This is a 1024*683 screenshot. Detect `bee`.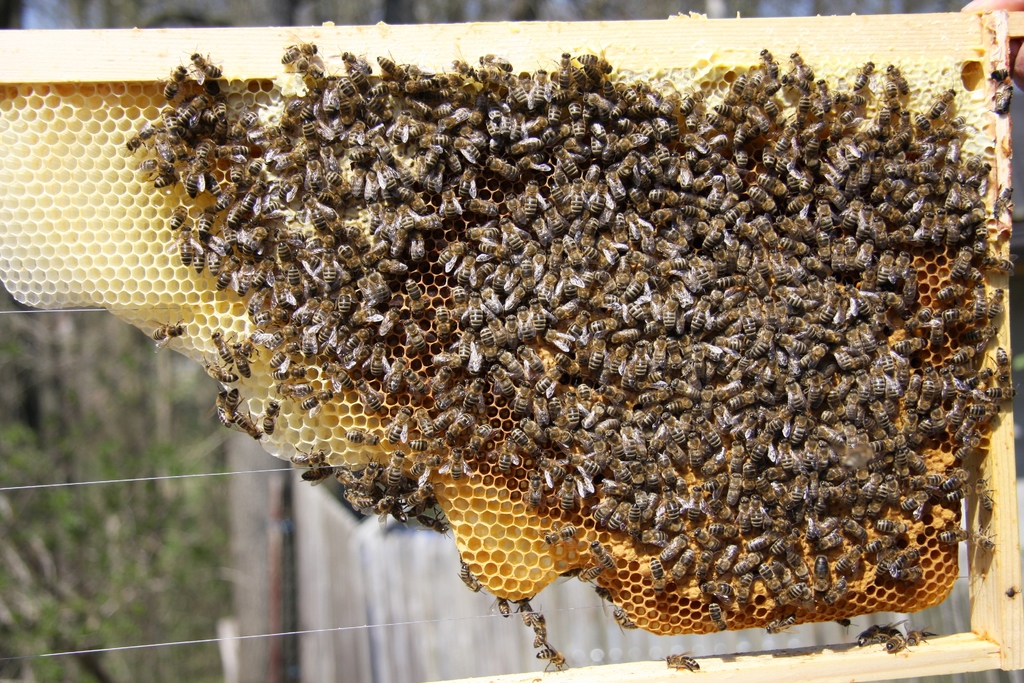
detection(598, 588, 617, 605).
